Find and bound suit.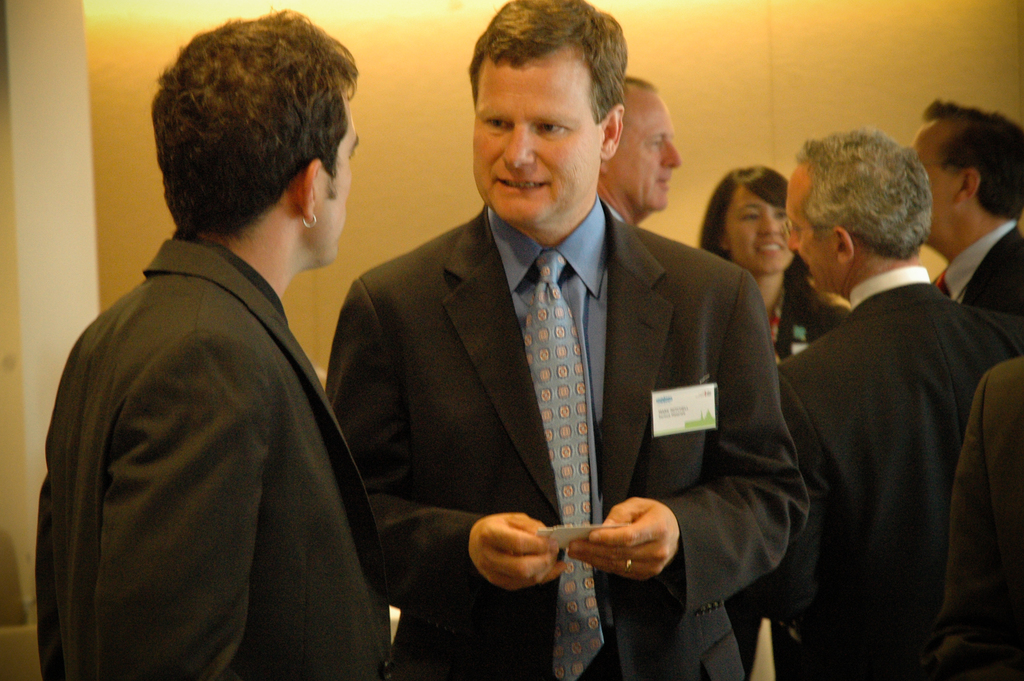
Bound: <region>761, 272, 1023, 678</region>.
